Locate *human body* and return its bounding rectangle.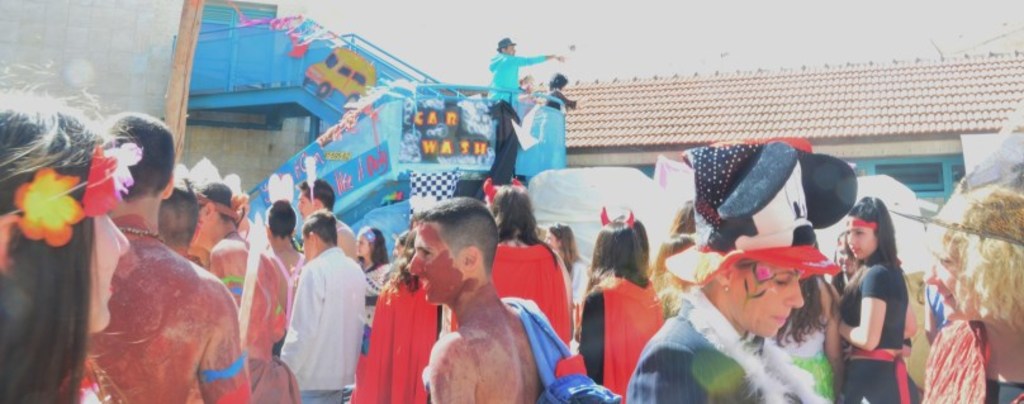
bbox=(580, 206, 663, 403).
